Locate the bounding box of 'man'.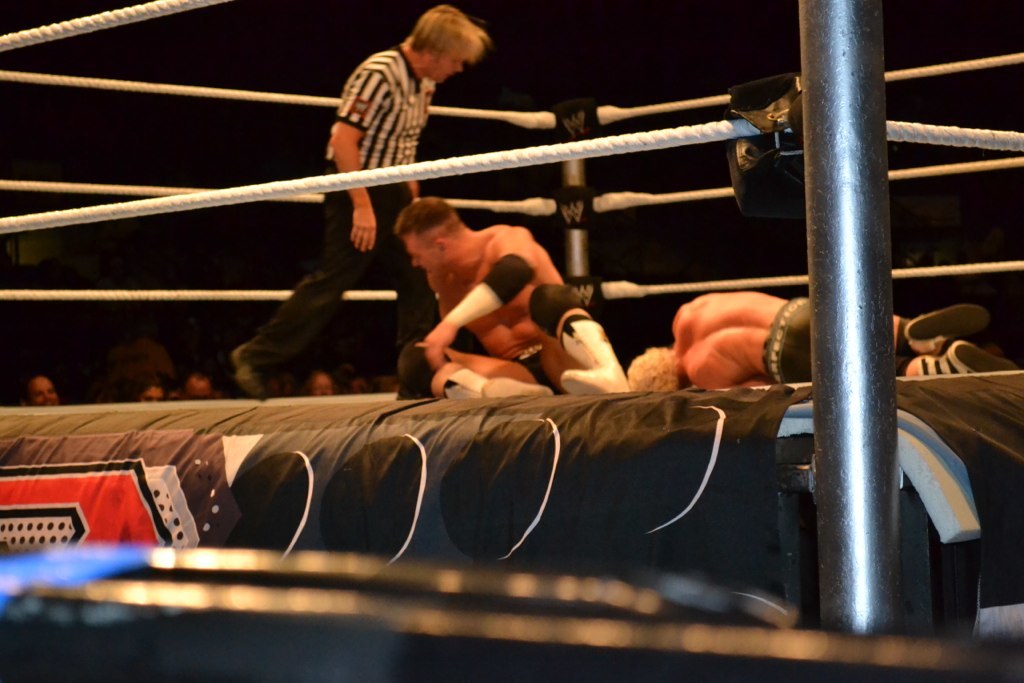
Bounding box: x1=186 y1=371 x2=216 y2=403.
